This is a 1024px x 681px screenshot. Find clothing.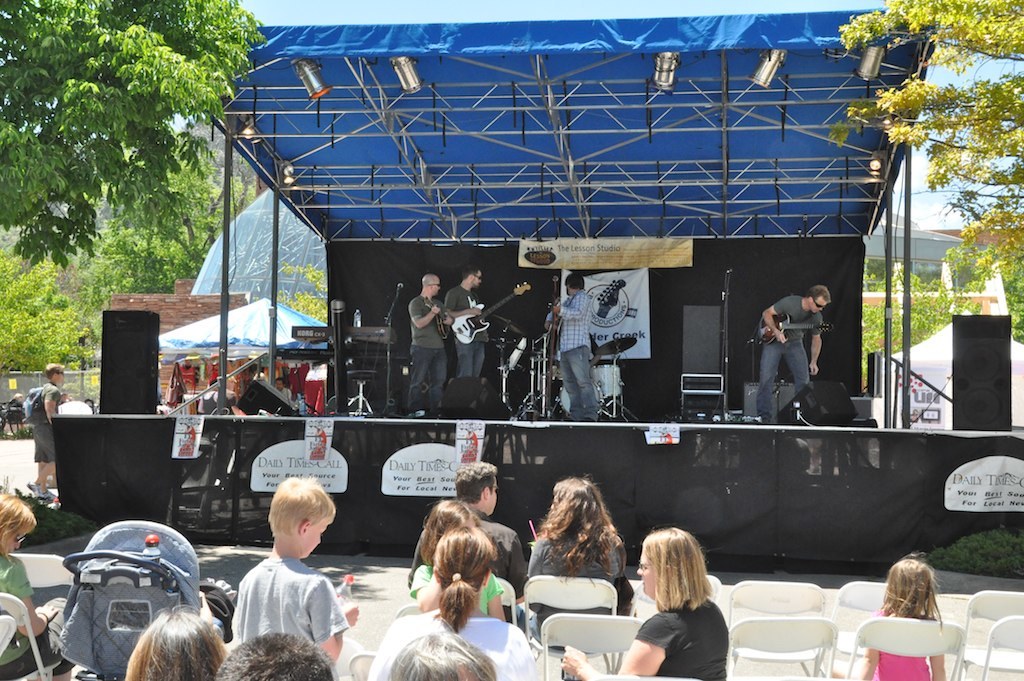
Bounding box: 365:608:535:680.
